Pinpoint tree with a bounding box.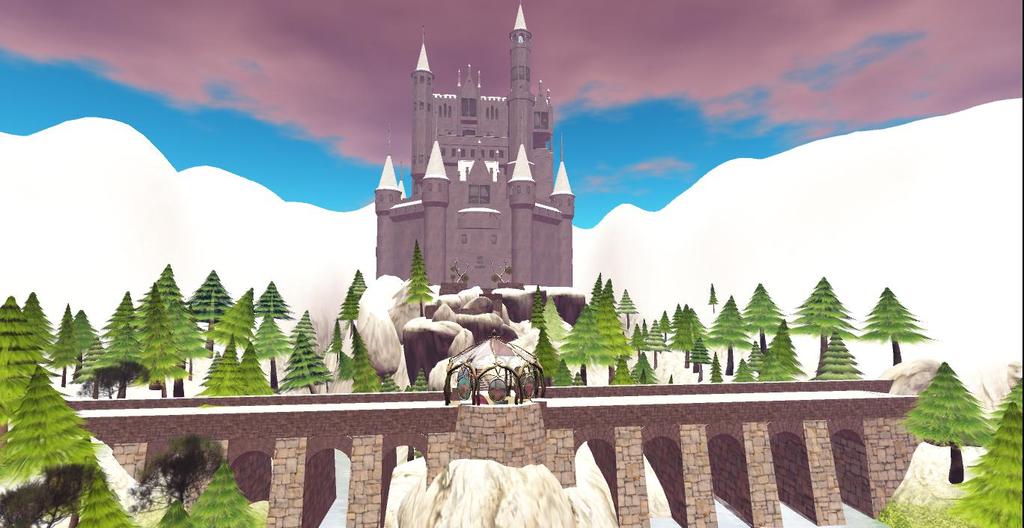
[408,237,438,312].
